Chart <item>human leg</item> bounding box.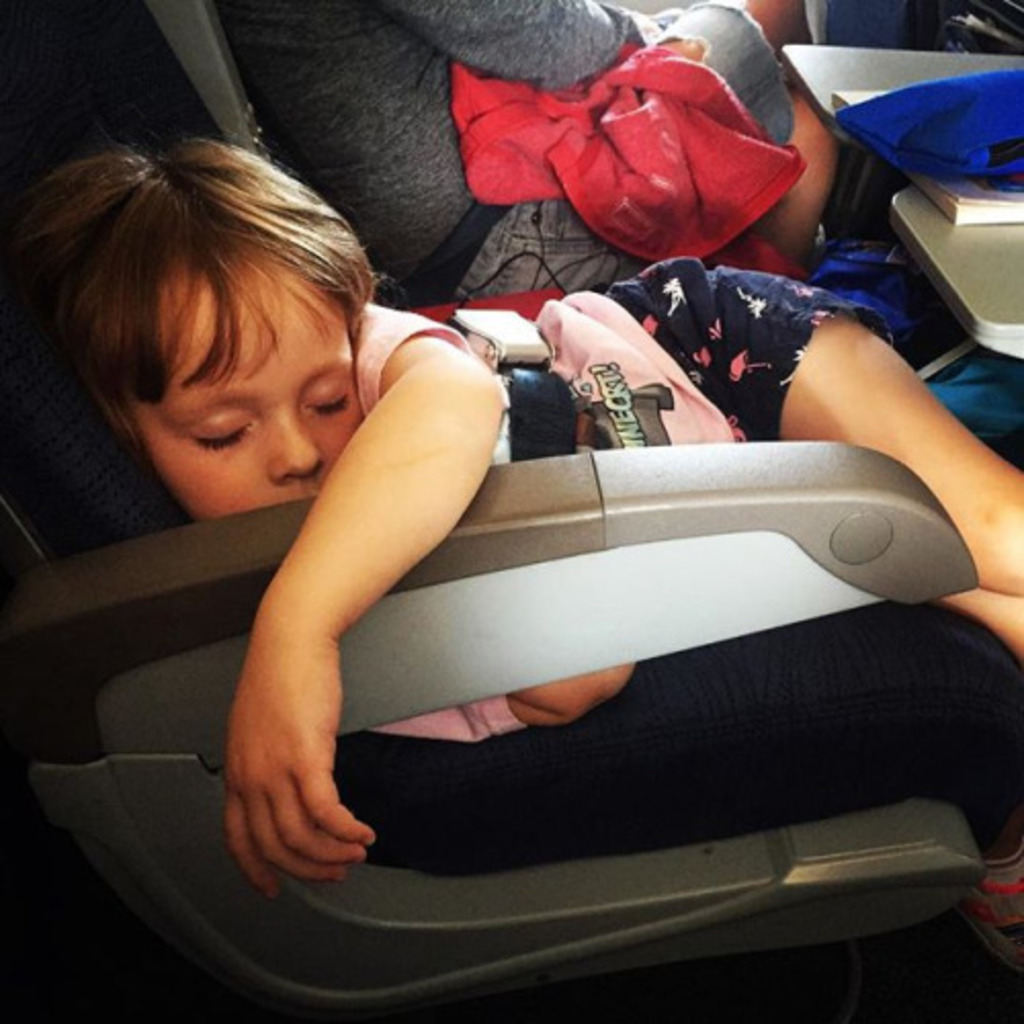
Charted: select_region(385, 80, 844, 299).
